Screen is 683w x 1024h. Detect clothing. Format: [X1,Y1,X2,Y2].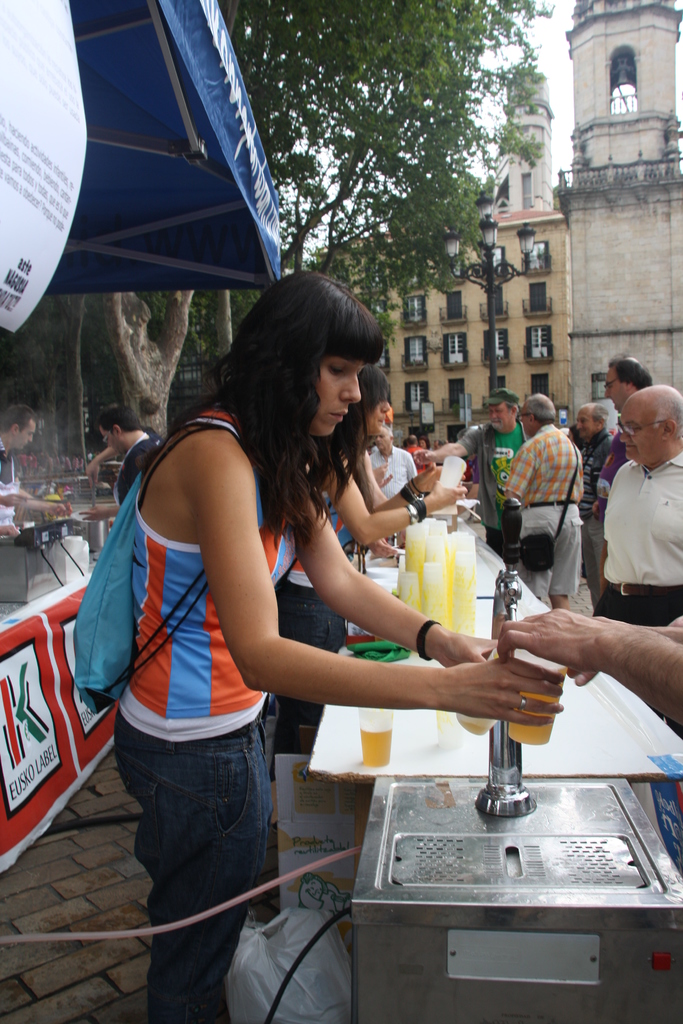
[117,435,160,500].
